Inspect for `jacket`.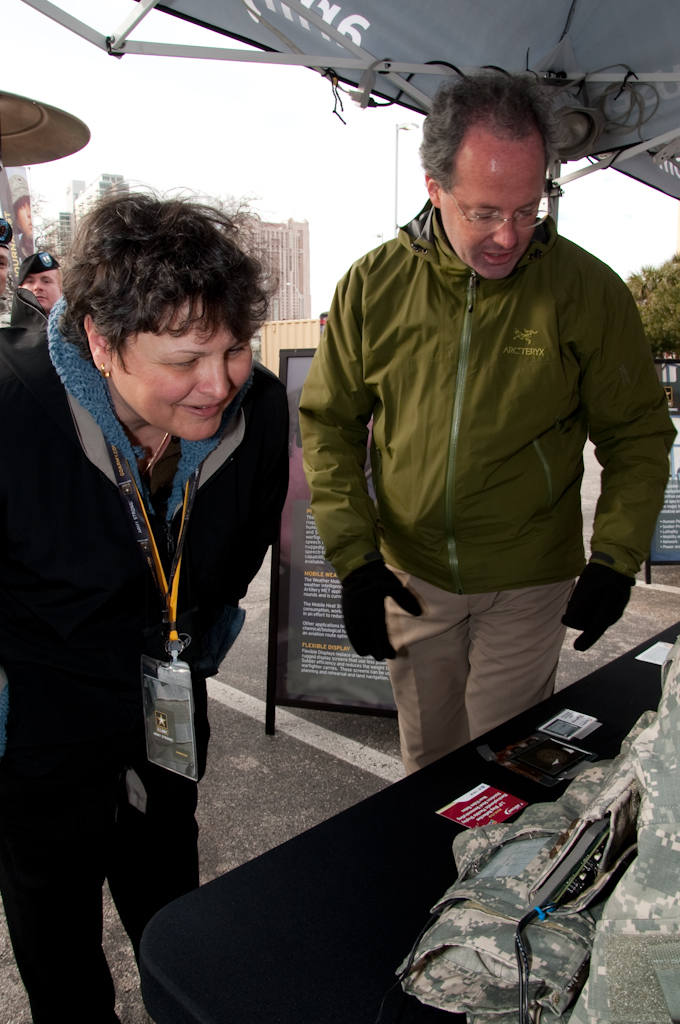
Inspection: 0 293 325 828.
